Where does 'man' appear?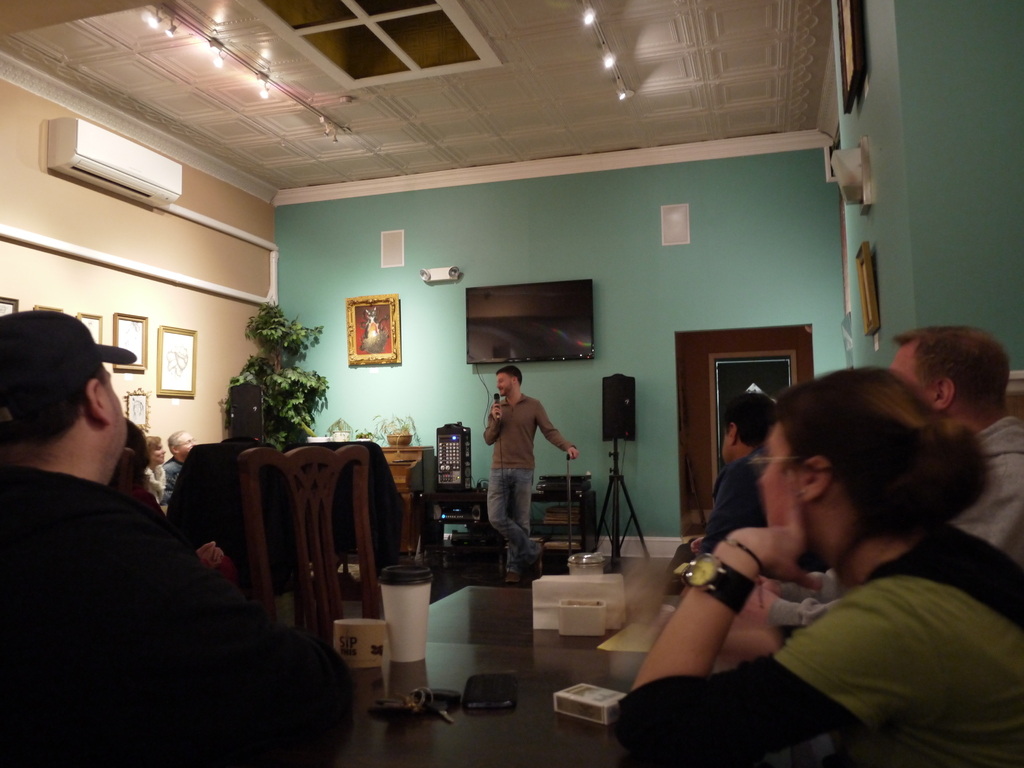
Appears at BBox(481, 367, 582, 569).
